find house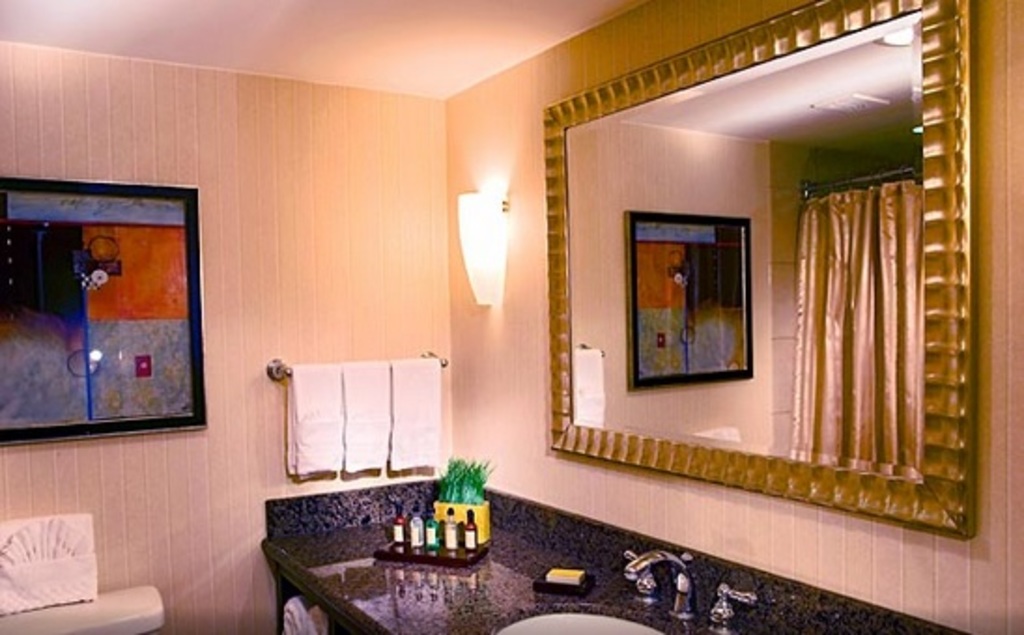
7, 0, 1022, 633
